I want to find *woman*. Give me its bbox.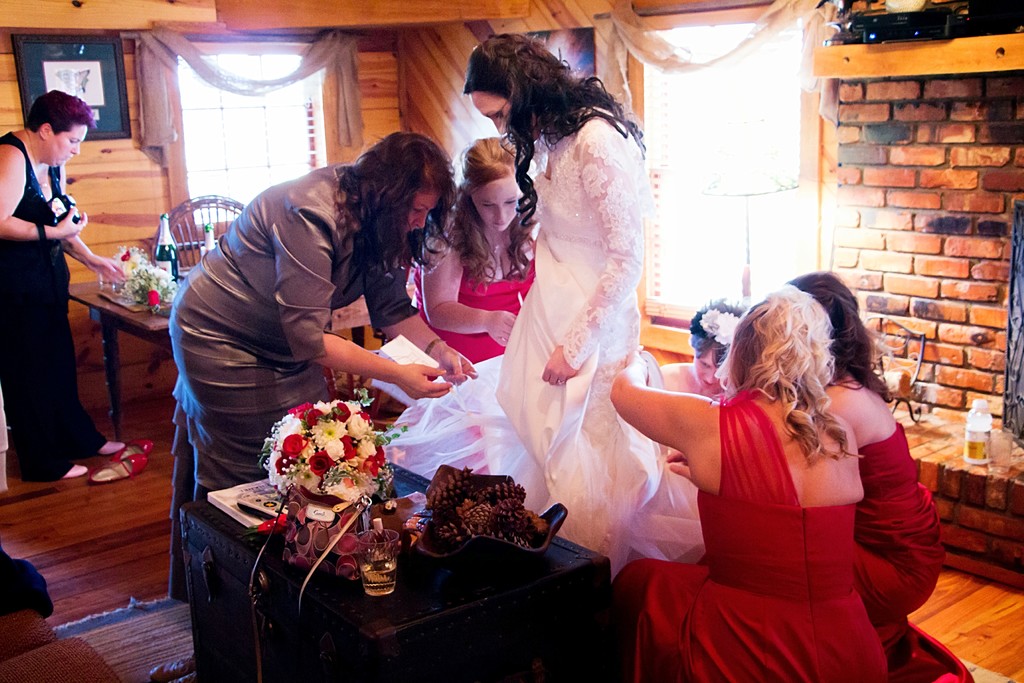
select_region(435, 37, 673, 581).
